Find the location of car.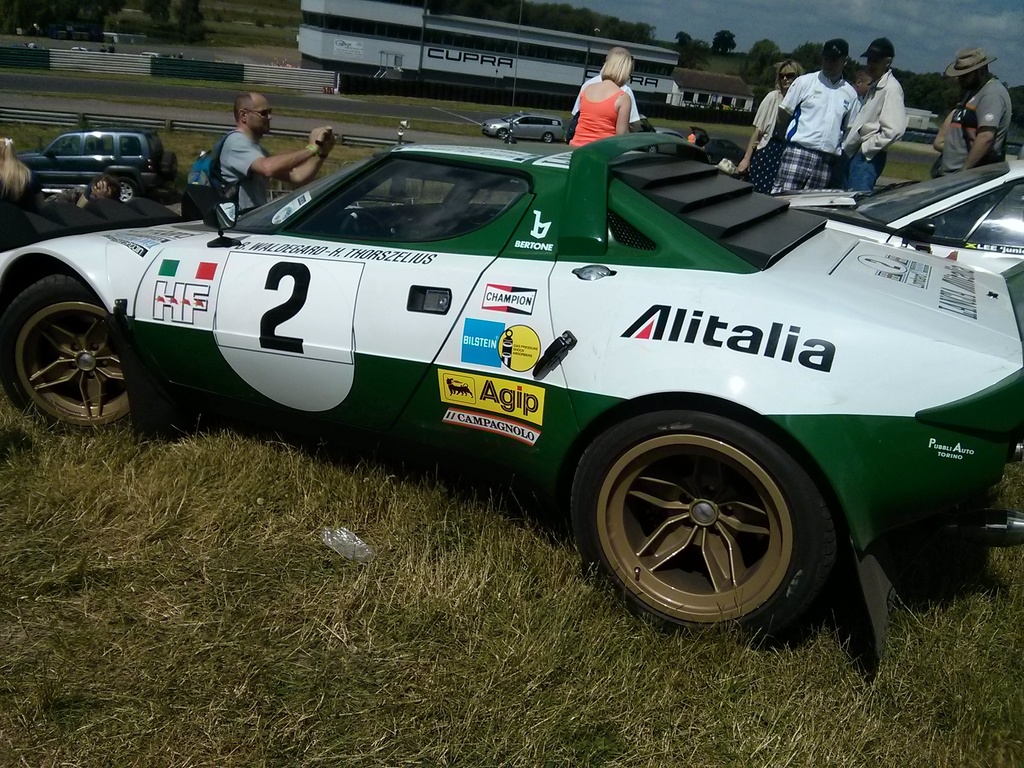
Location: (643,117,688,159).
